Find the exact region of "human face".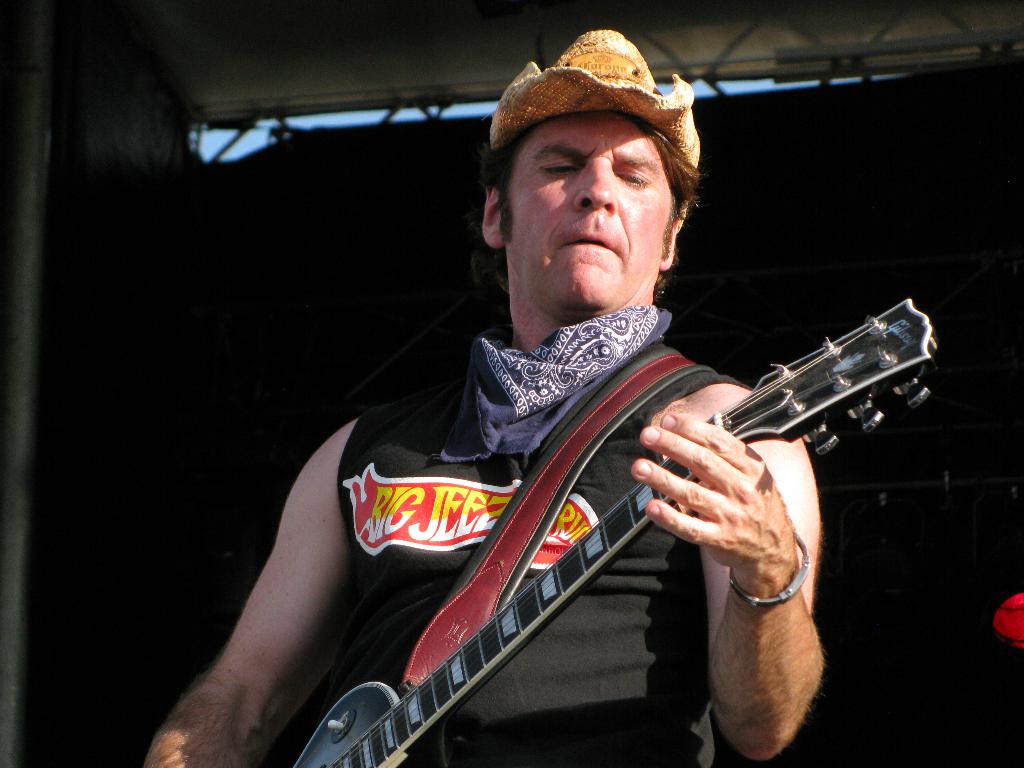
Exact region: Rect(506, 114, 673, 309).
